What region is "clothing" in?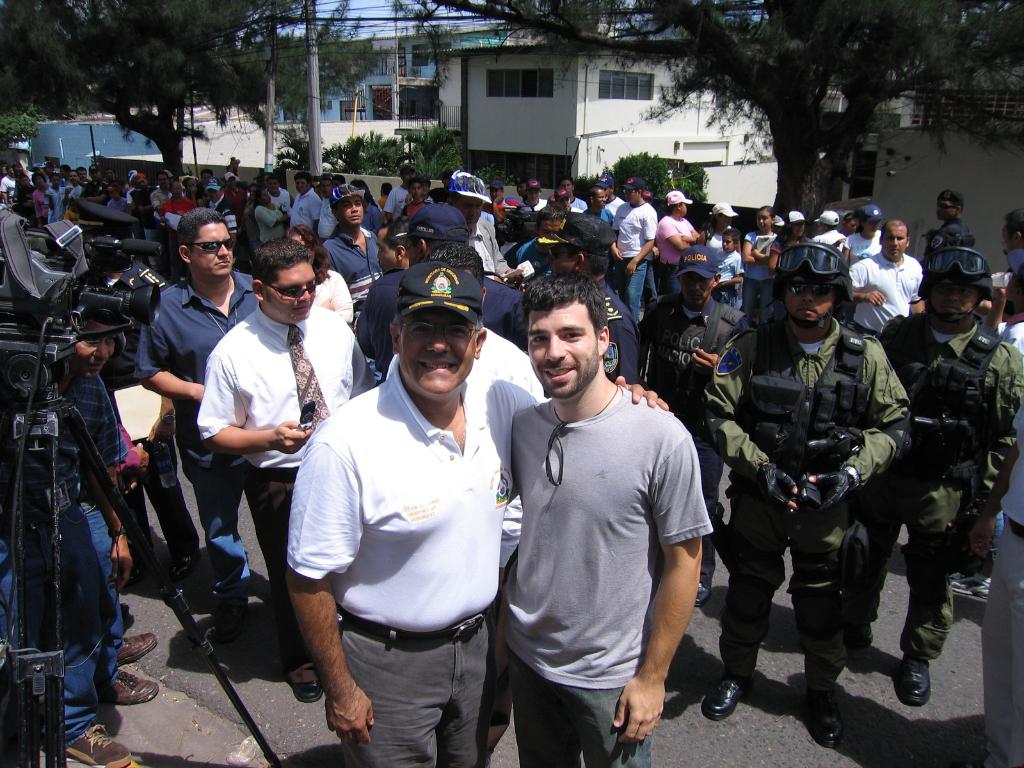
278 346 566 767.
